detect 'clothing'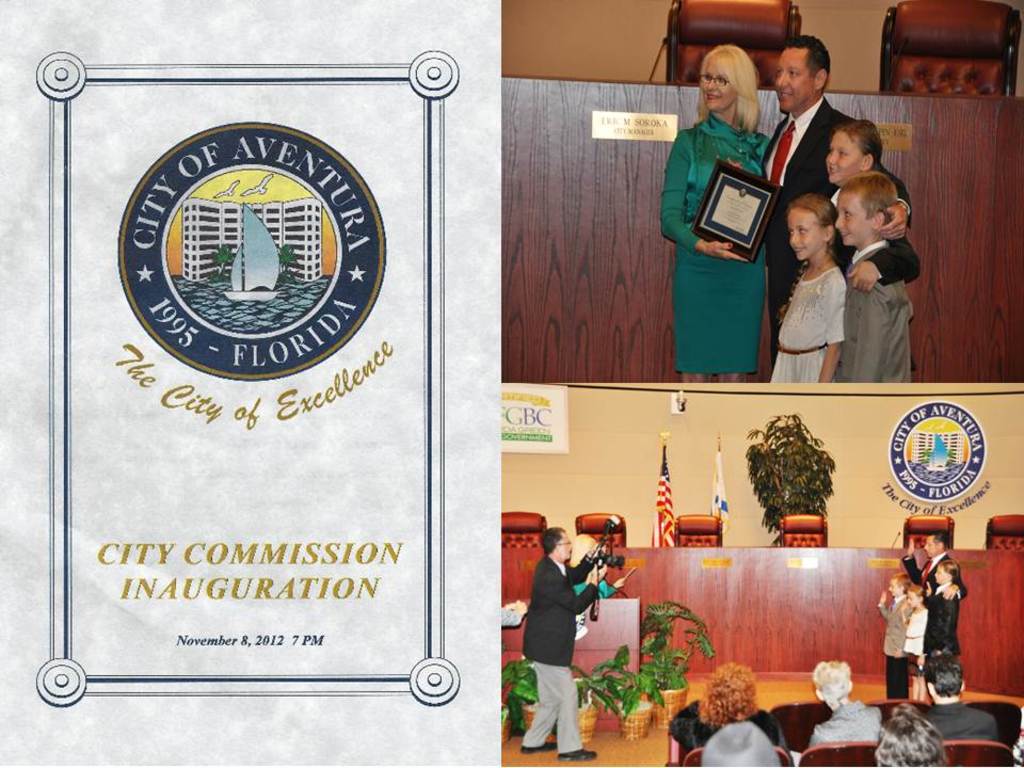
<bbox>672, 708, 789, 753</bbox>
